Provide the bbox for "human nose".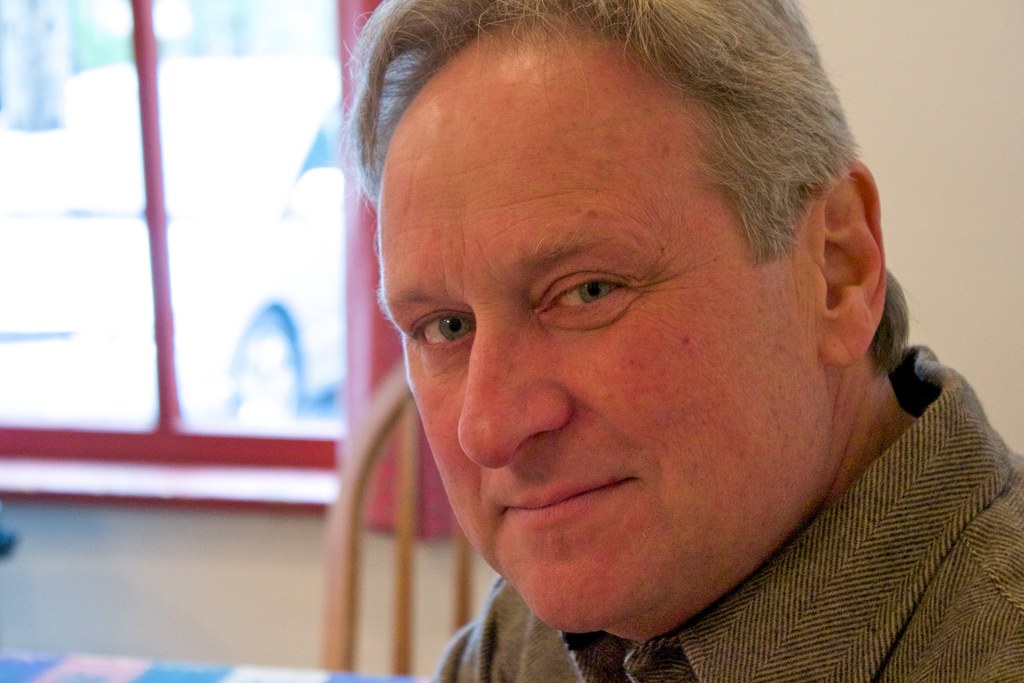
pyautogui.locateOnScreen(456, 311, 570, 465).
